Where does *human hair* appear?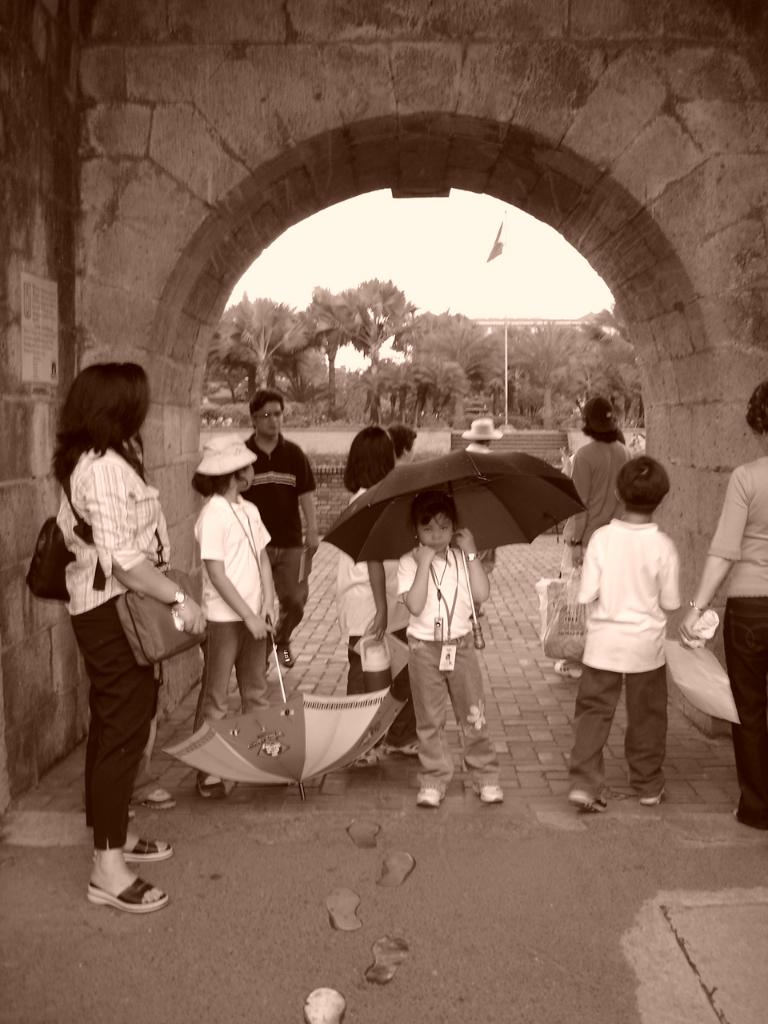
Appears at [44,364,155,486].
